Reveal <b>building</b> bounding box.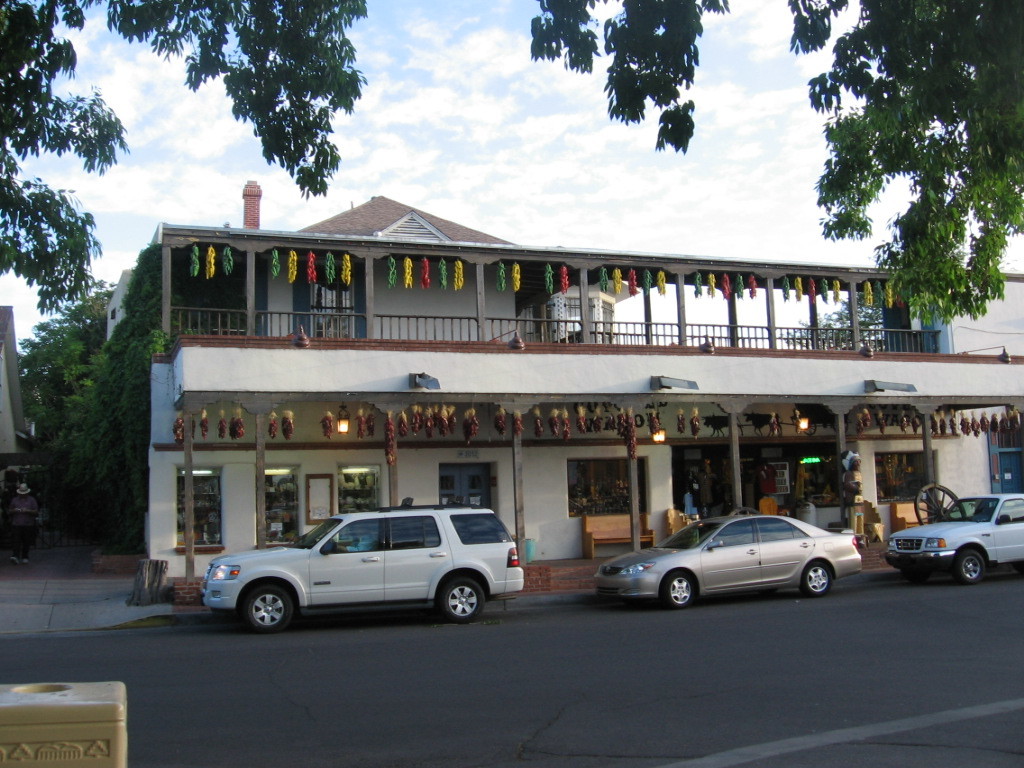
Revealed: box(0, 301, 27, 470).
